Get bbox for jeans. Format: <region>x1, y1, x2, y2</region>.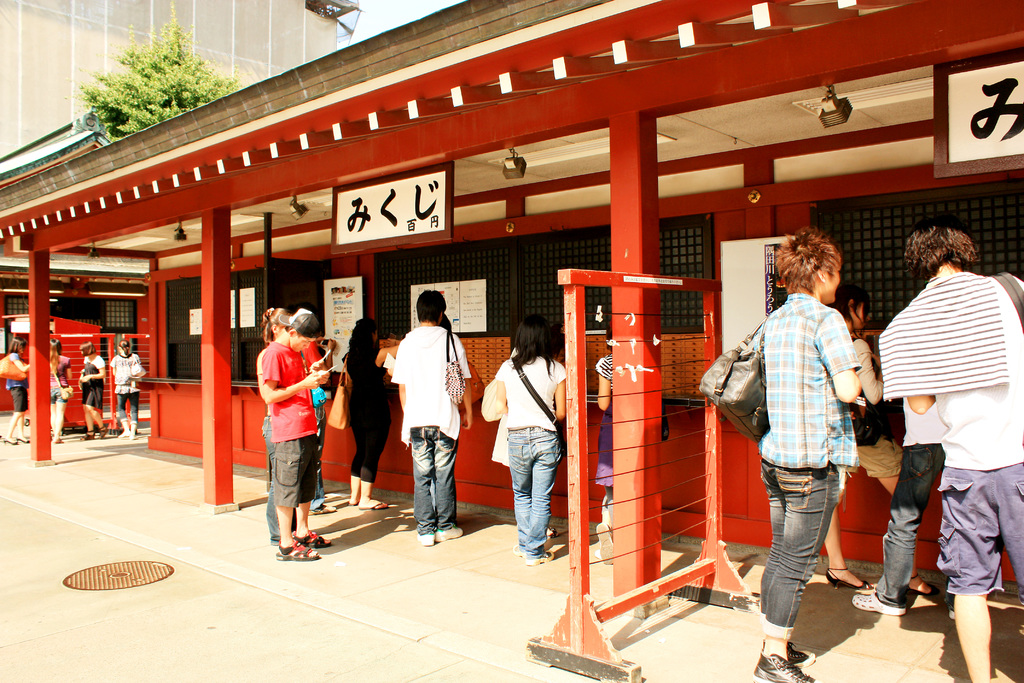
<region>768, 457, 854, 646</region>.
